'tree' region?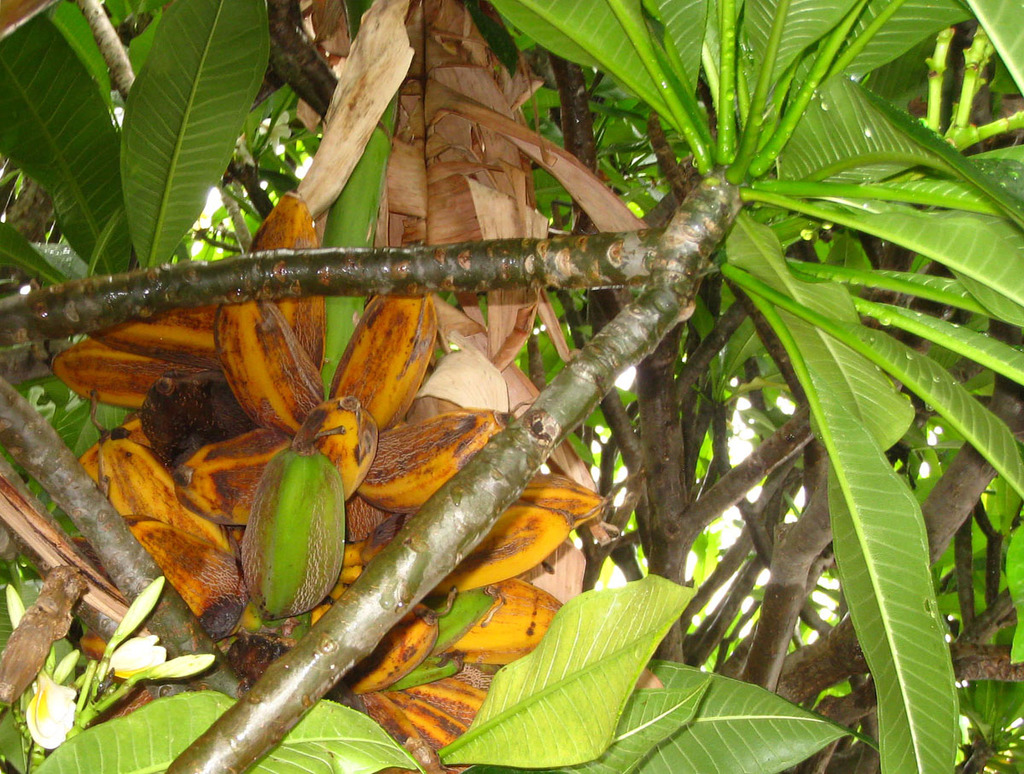
crop(0, 0, 1023, 773)
